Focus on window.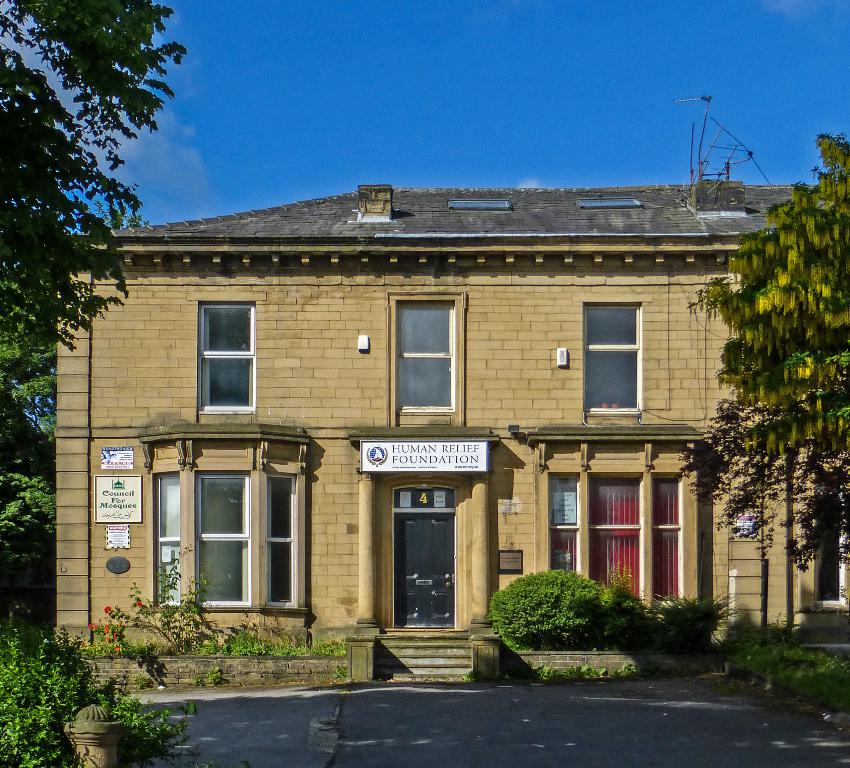
Focused at 577 302 645 419.
